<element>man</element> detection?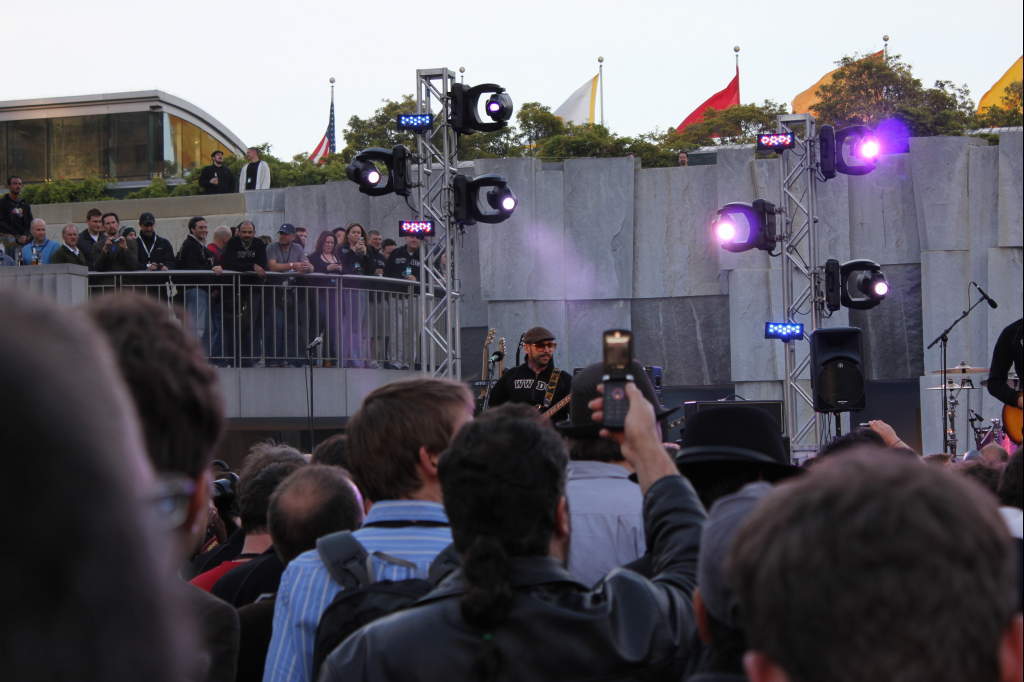
select_region(24, 215, 75, 271)
